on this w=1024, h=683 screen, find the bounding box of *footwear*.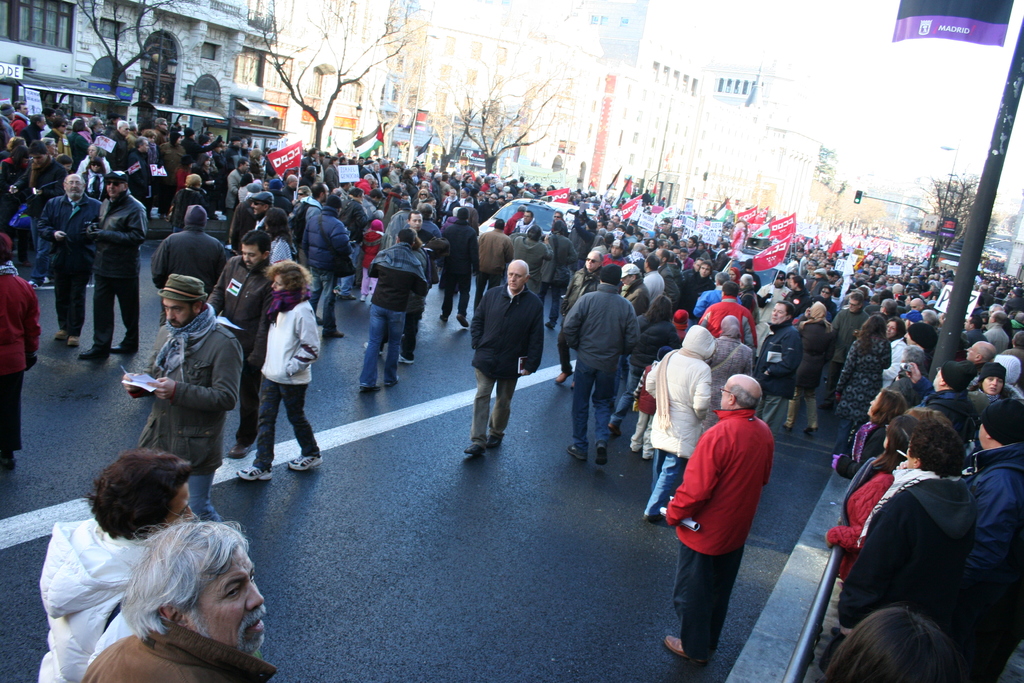
Bounding box: (387, 374, 398, 385).
